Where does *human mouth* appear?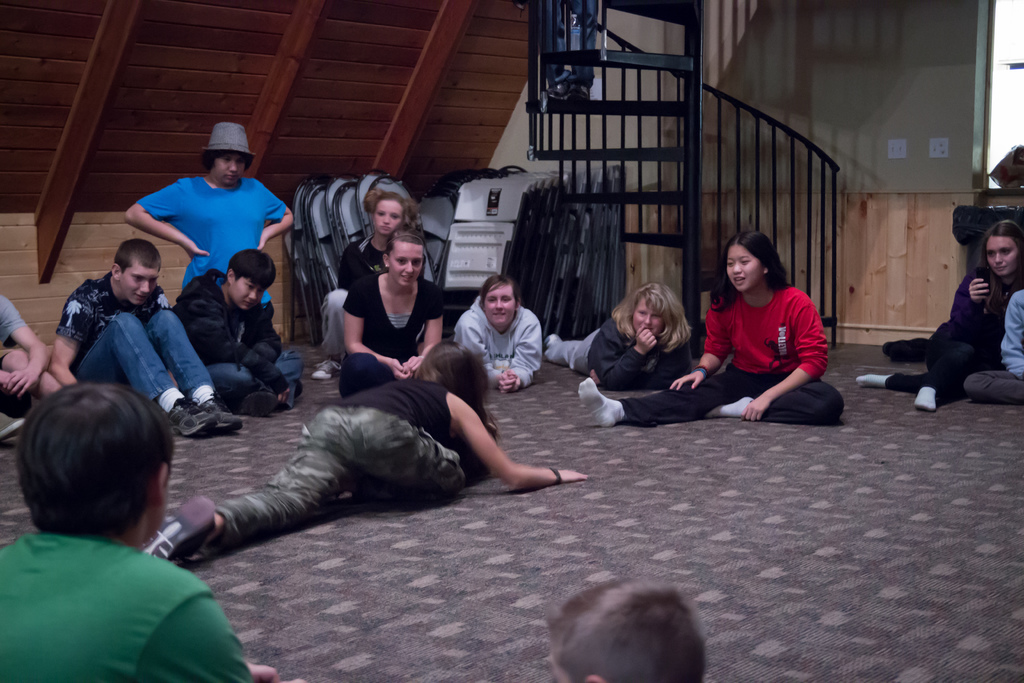
Appears at left=245, top=302, right=255, bottom=306.
